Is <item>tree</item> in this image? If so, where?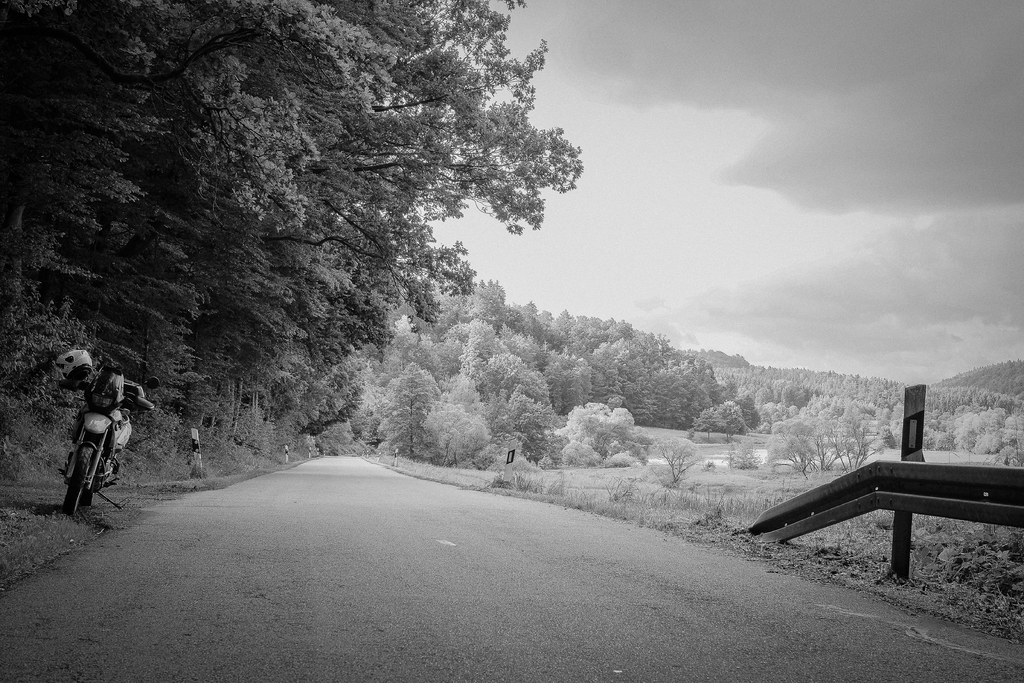
Yes, at locate(646, 359, 685, 425).
